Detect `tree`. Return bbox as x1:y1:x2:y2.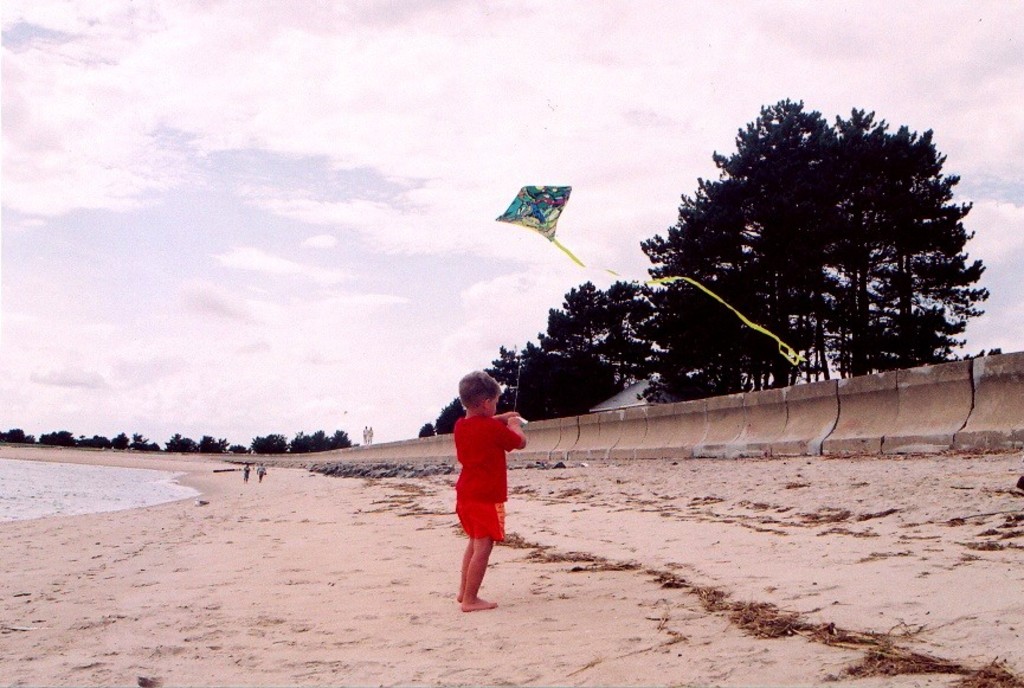
0:418:36:449.
